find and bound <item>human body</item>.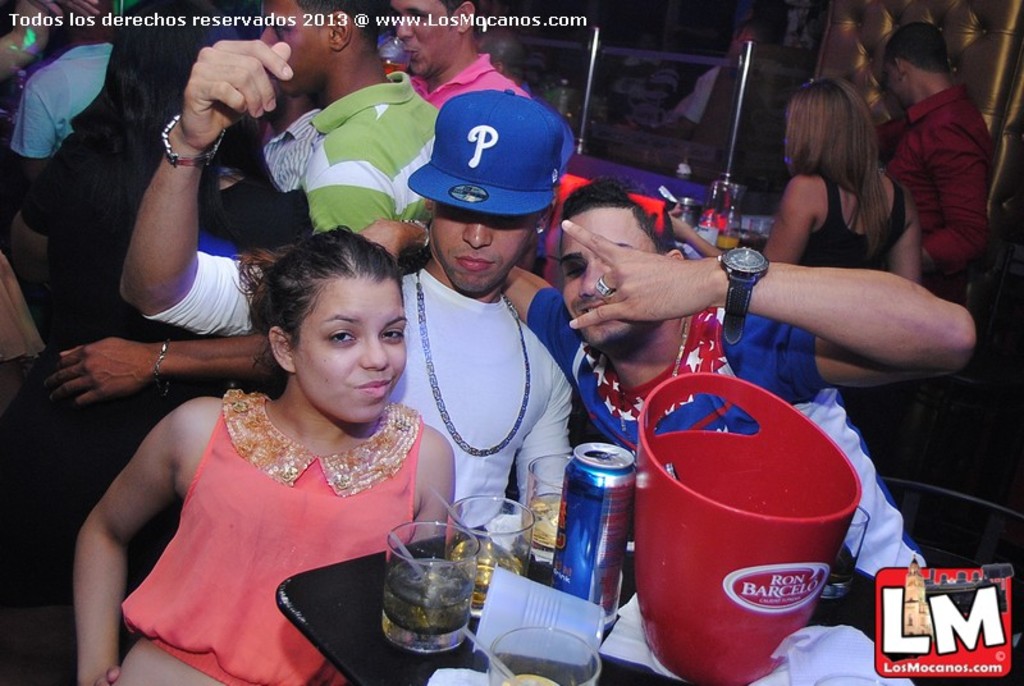
Bound: [618,60,780,145].
